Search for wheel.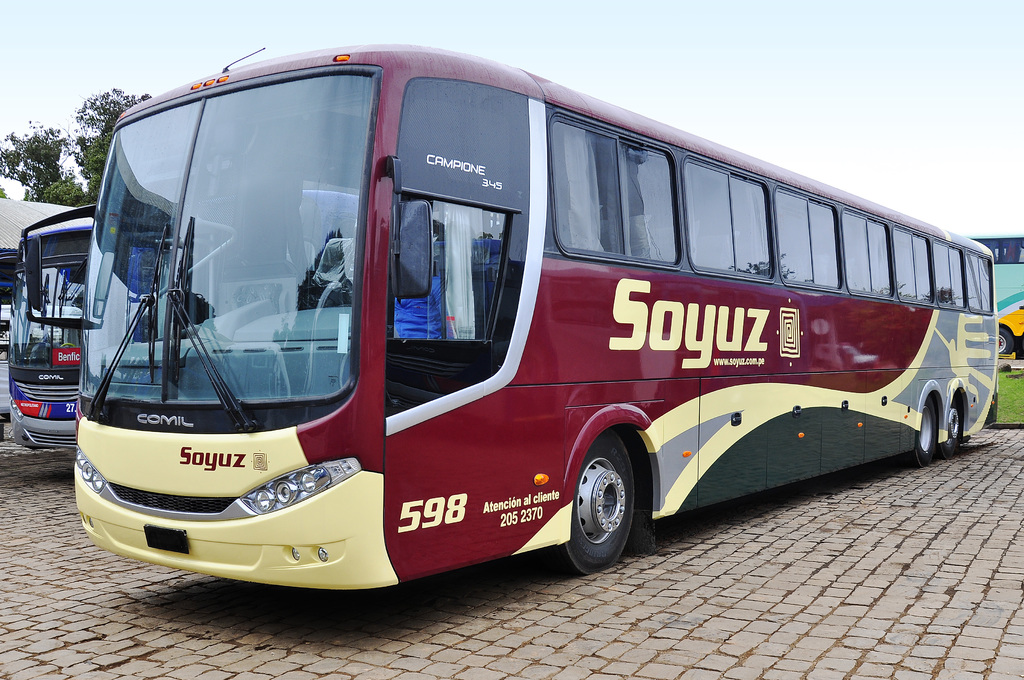
Found at BBox(908, 396, 935, 466).
